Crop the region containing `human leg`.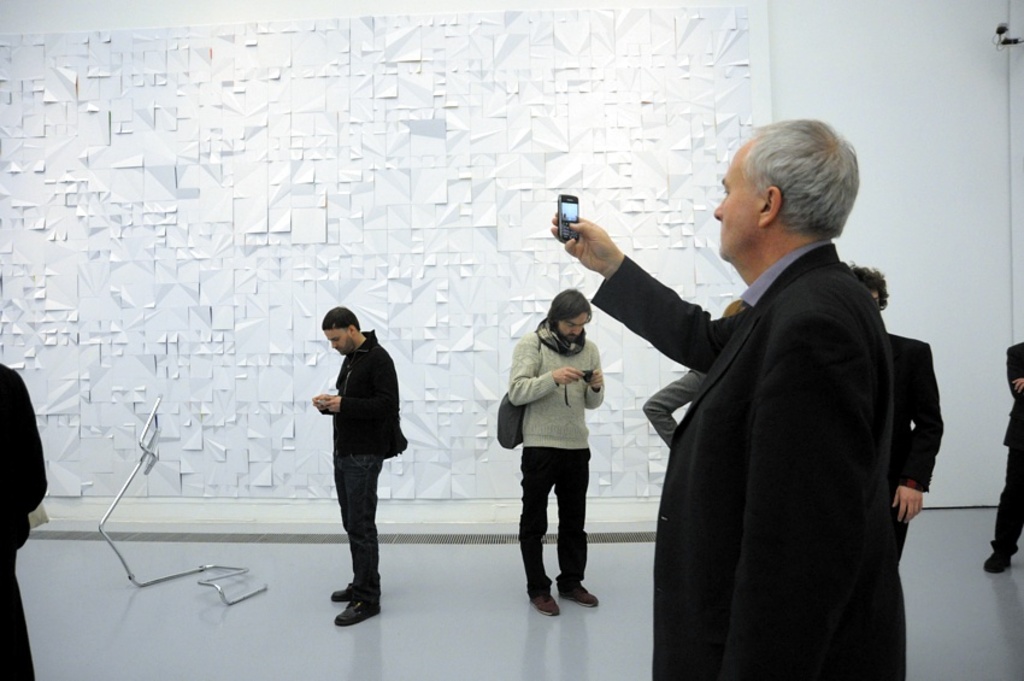
Crop region: <region>329, 462, 348, 601</region>.
